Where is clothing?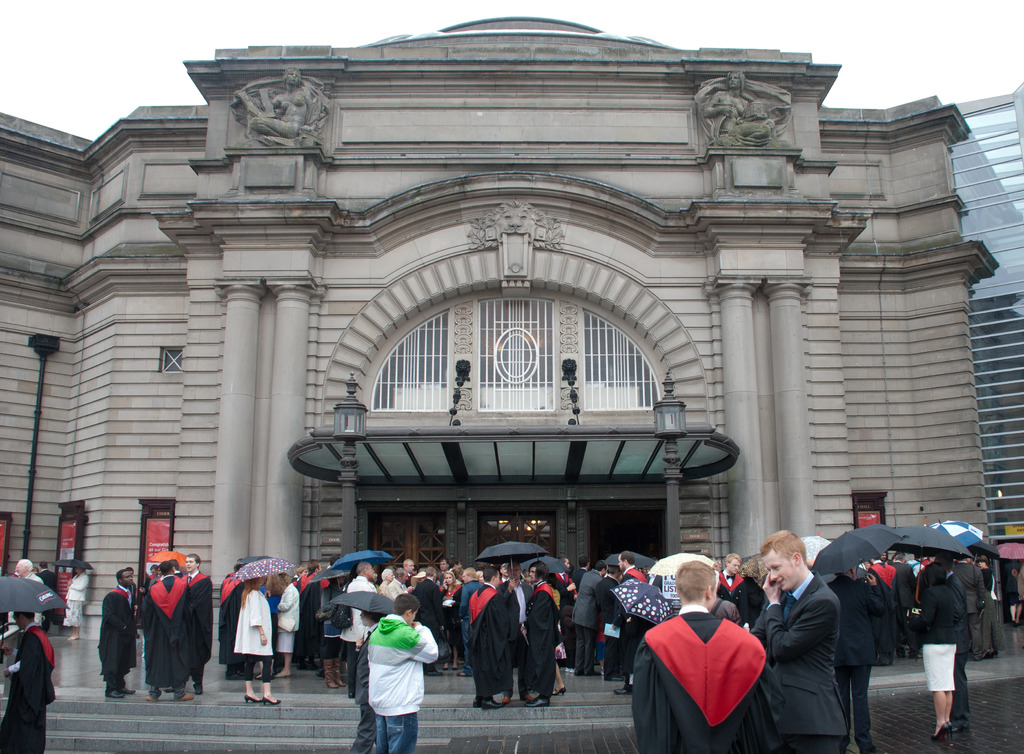
(438,583,461,644).
